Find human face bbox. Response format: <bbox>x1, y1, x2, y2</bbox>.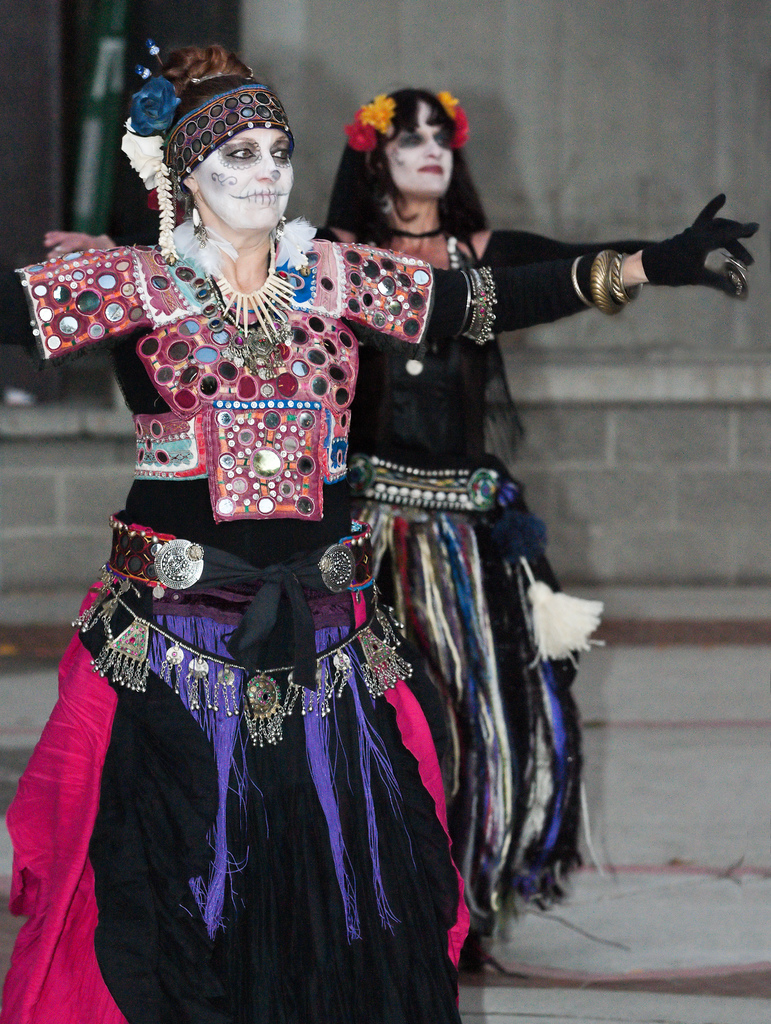
<bbox>196, 128, 299, 235</bbox>.
